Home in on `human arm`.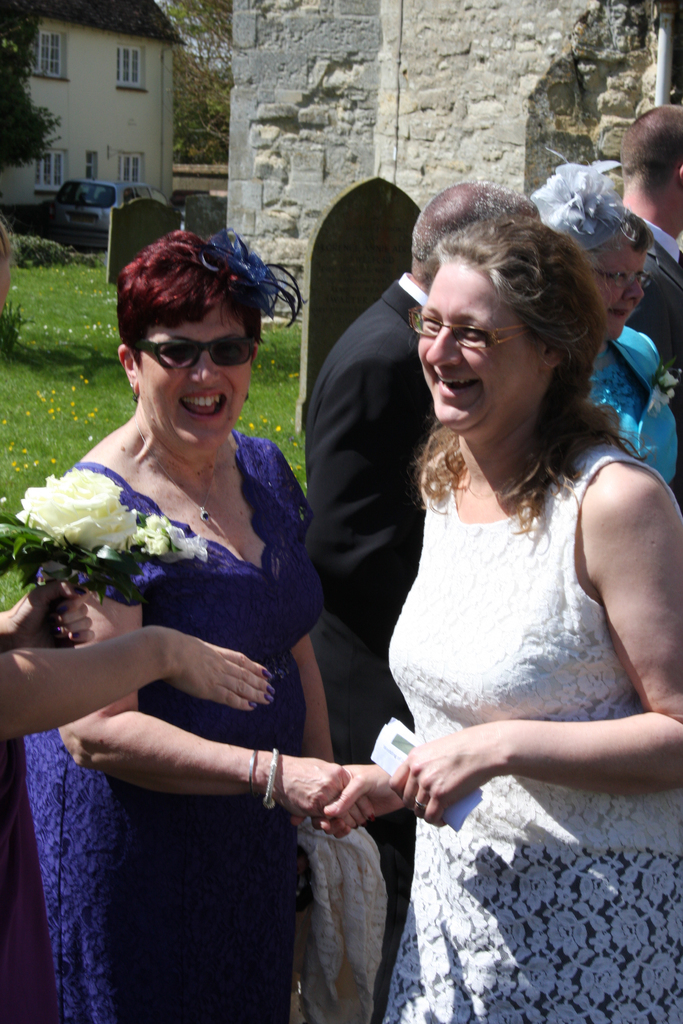
Homed in at {"x1": 275, "y1": 442, "x2": 338, "y2": 757}.
